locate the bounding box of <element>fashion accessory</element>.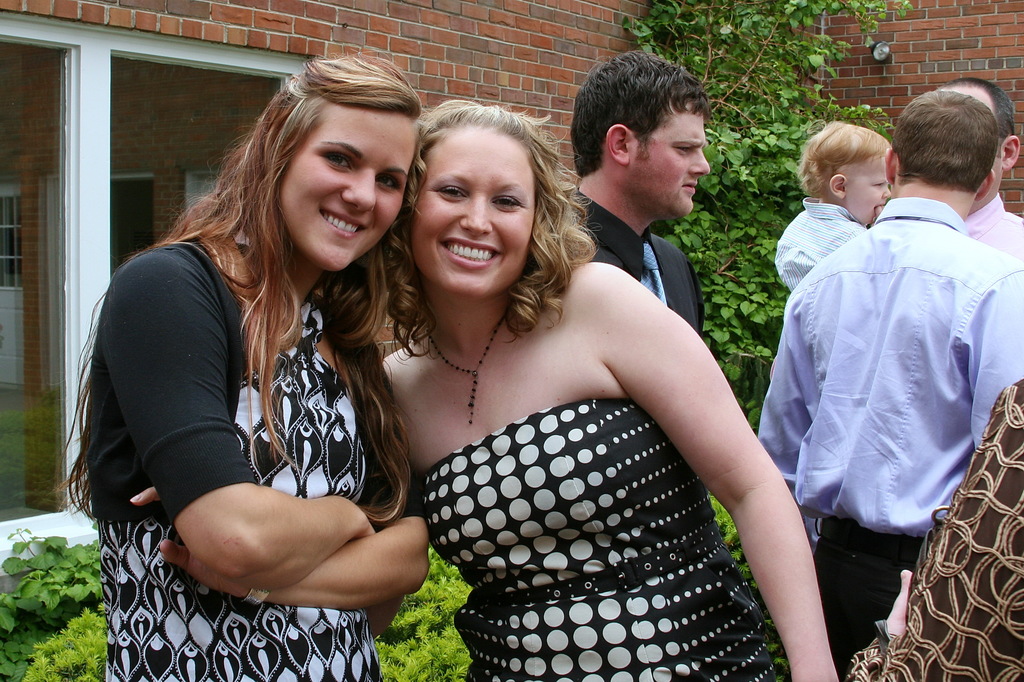
Bounding box: box=[424, 296, 514, 429].
